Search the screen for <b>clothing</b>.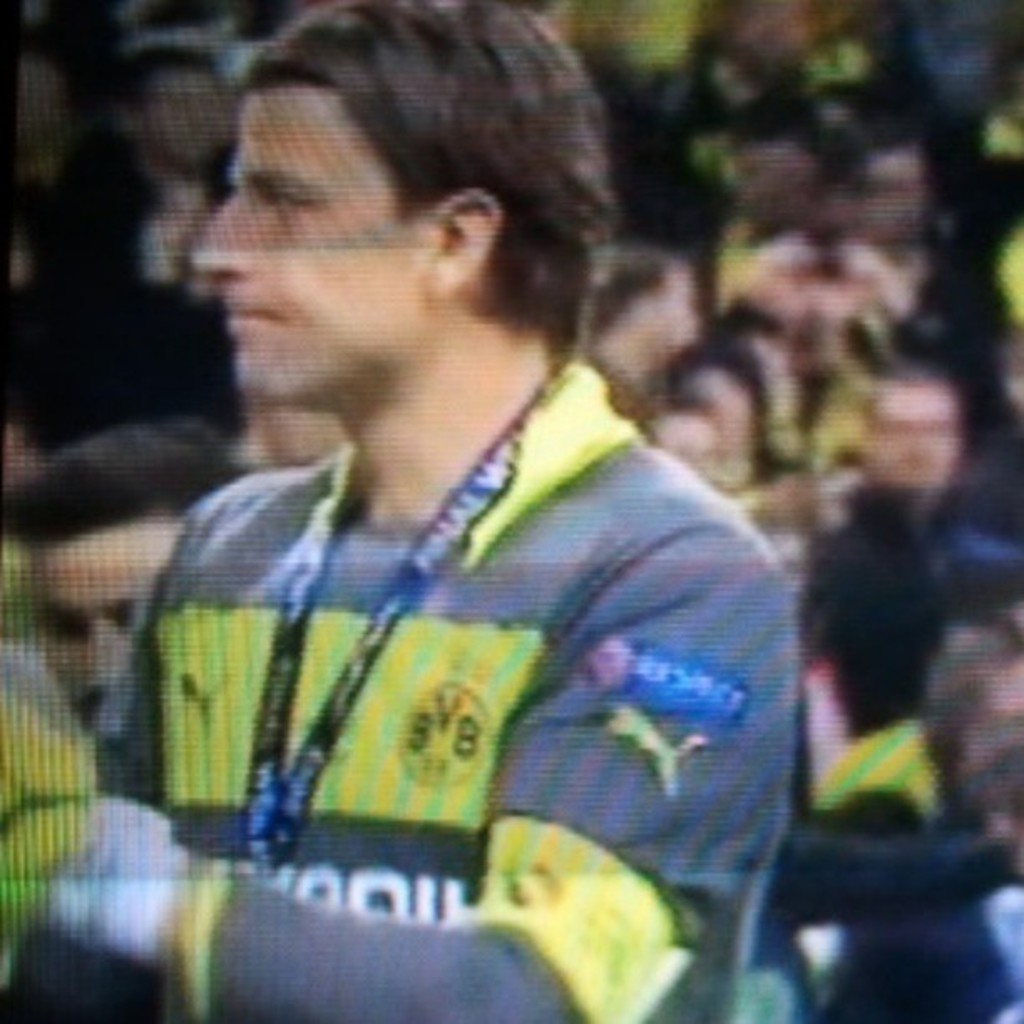
Found at x1=812 y1=0 x2=964 y2=167.
